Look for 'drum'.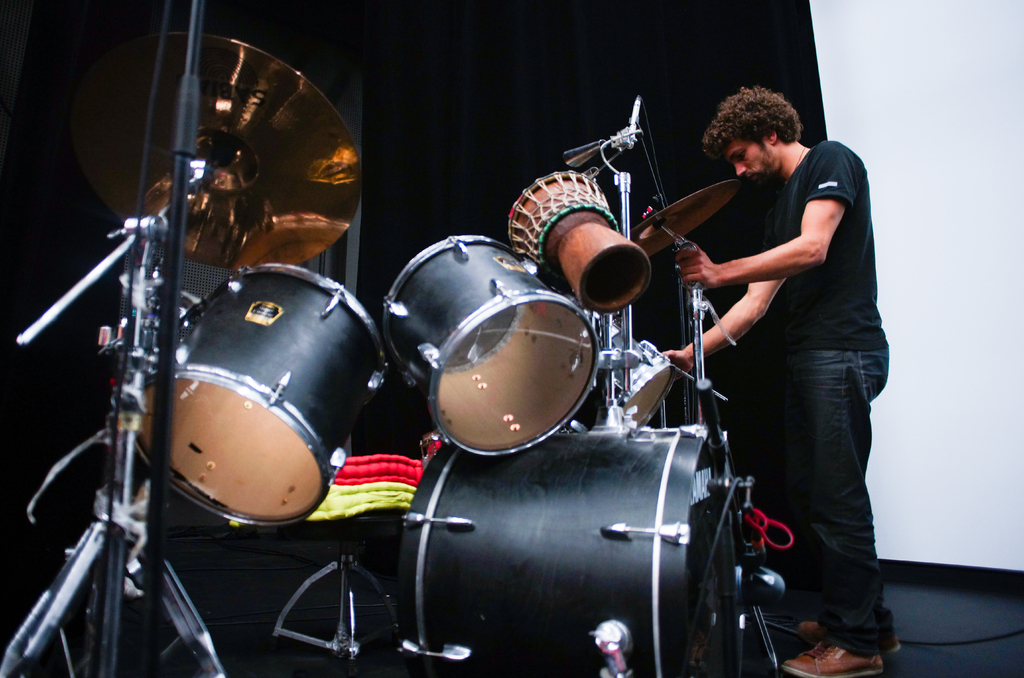
Found: l=508, t=171, r=653, b=316.
